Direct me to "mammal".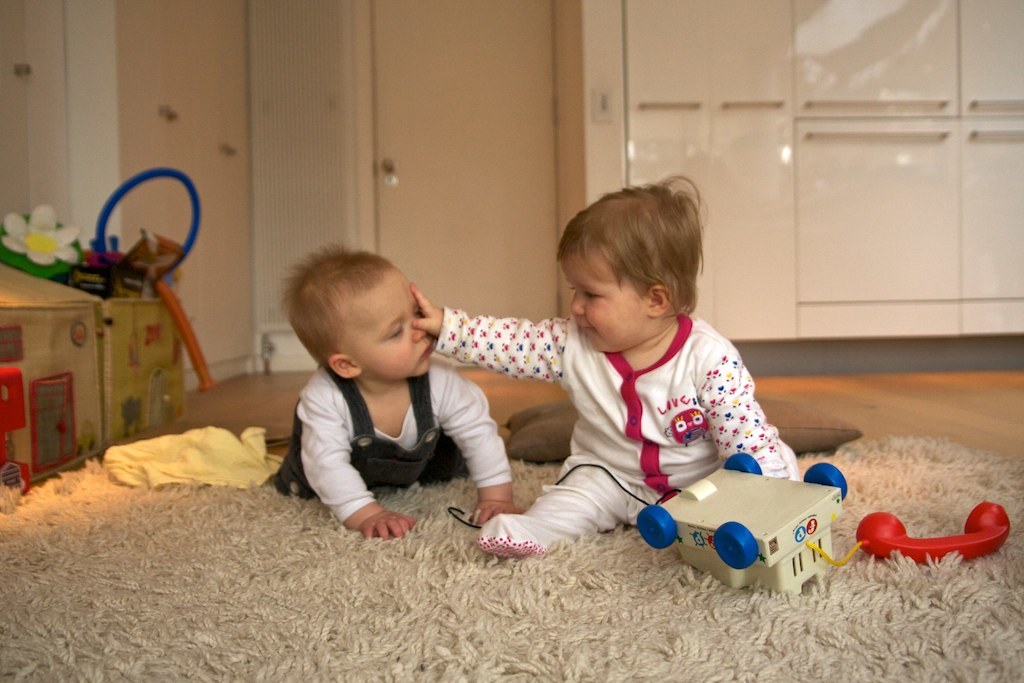
Direction: Rect(412, 171, 792, 557).
